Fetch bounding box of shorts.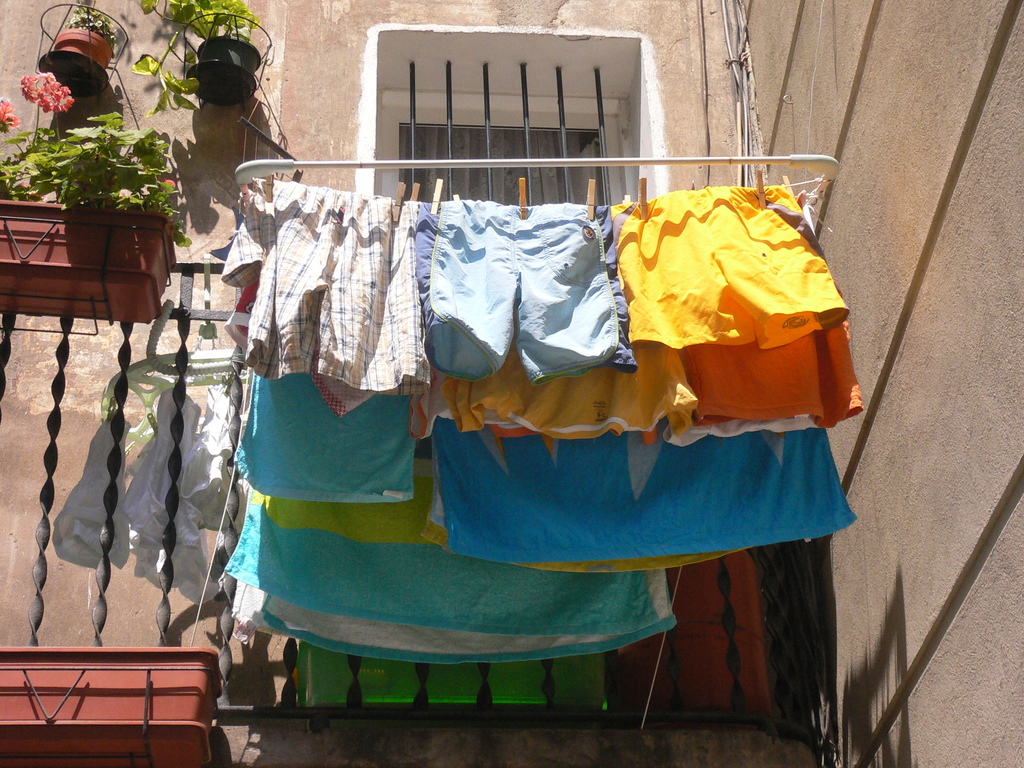
Bbox: (x1=625, y1=182, x2=847, y2=340).
